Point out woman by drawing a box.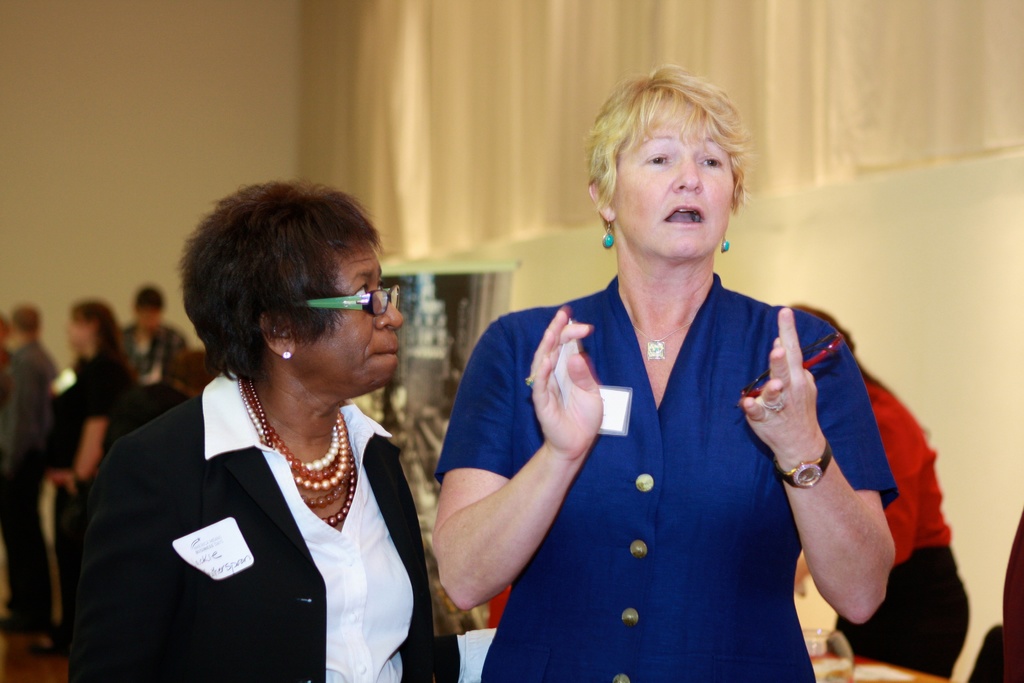
rect(49, 302, 138, 657).
